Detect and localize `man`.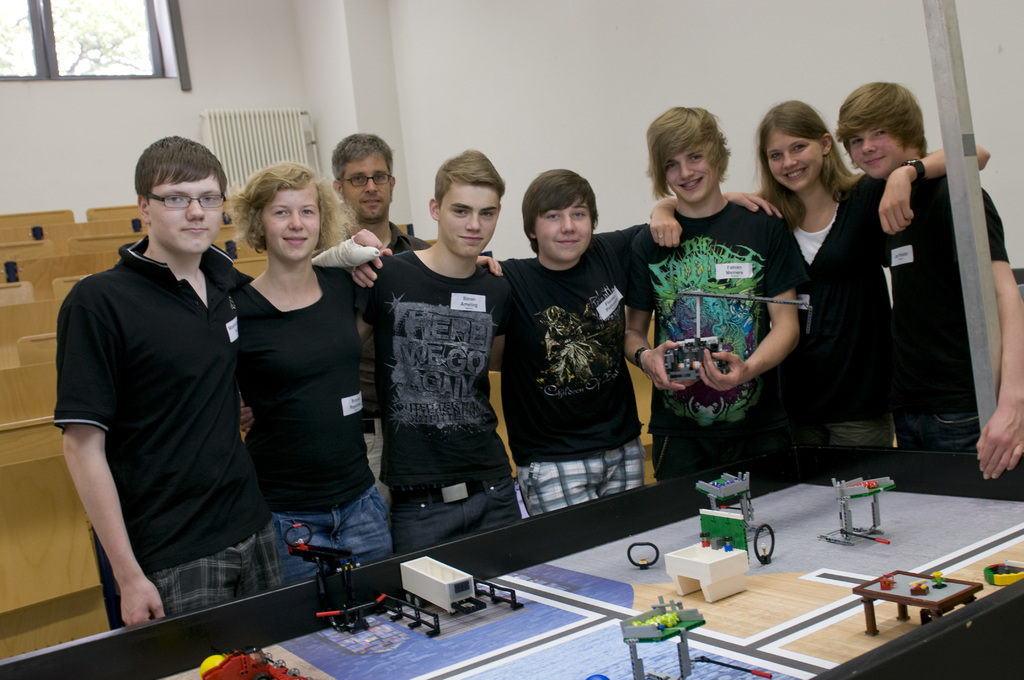
Localized at (left=52, top=129, right=280, bottom=623).
